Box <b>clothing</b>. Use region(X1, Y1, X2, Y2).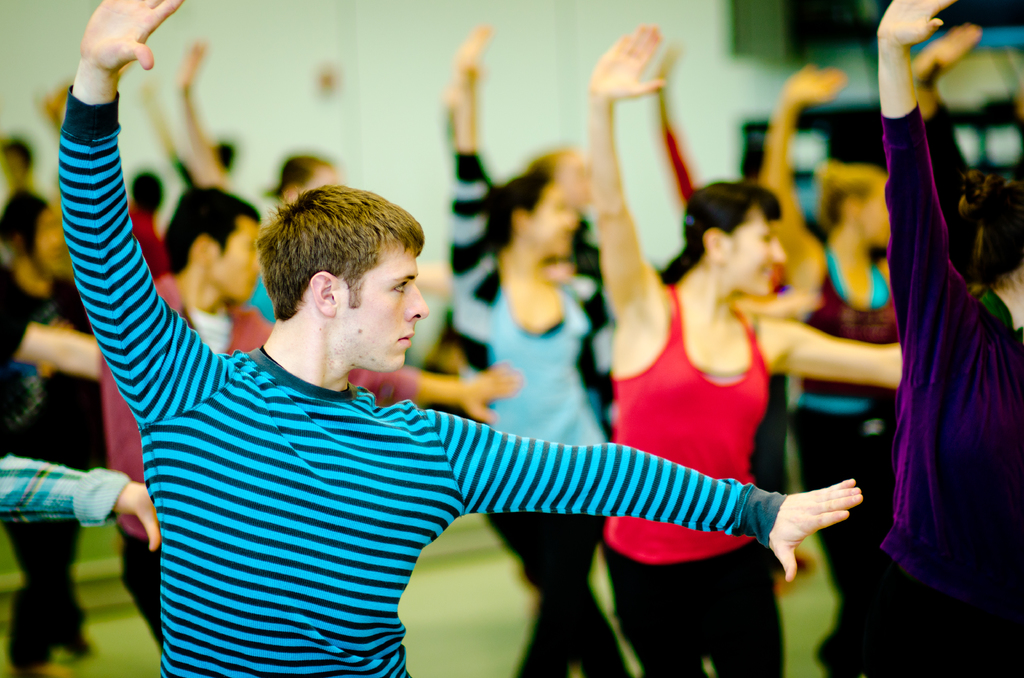
region(787, 230, 896, 677).
